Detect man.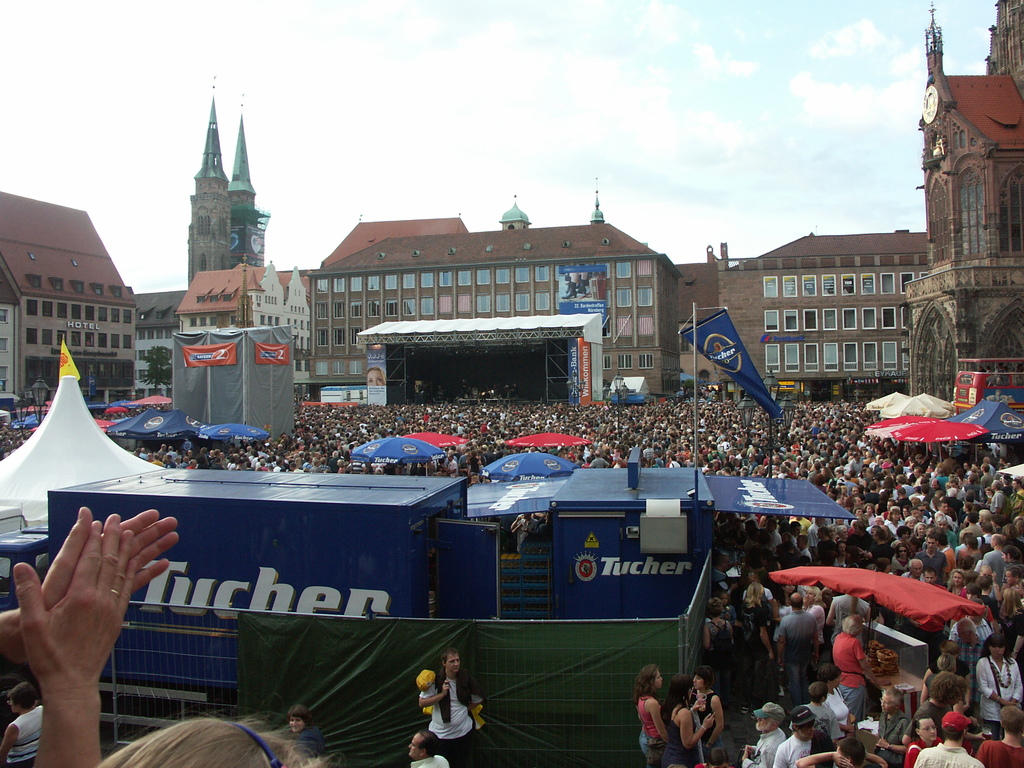
Detected at 946 598 992 641.
